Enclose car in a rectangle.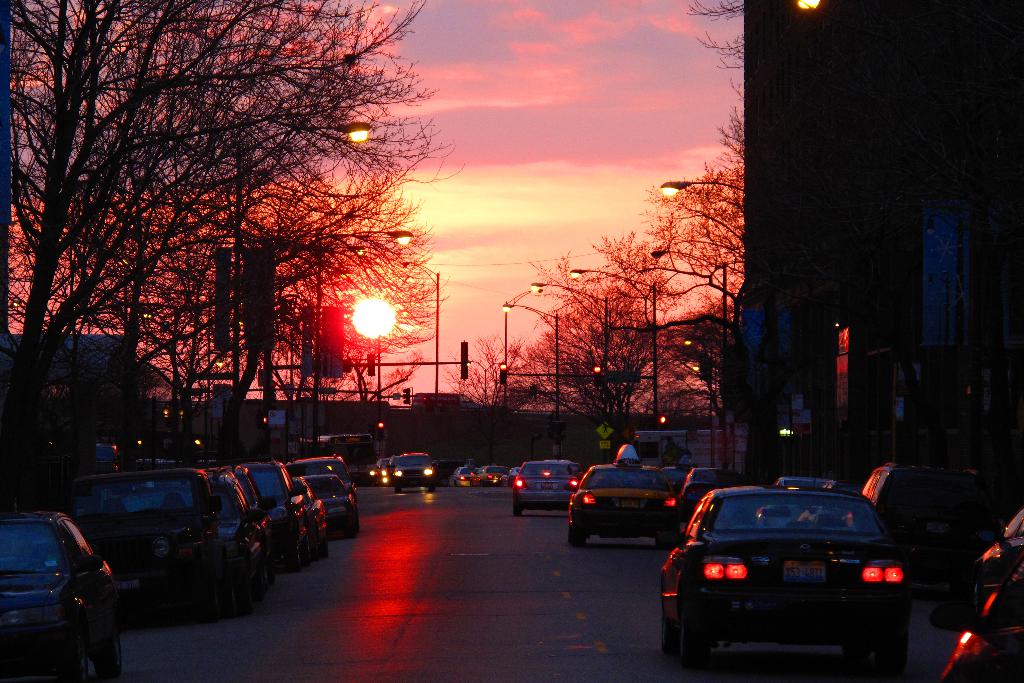
238/466/301/565.
